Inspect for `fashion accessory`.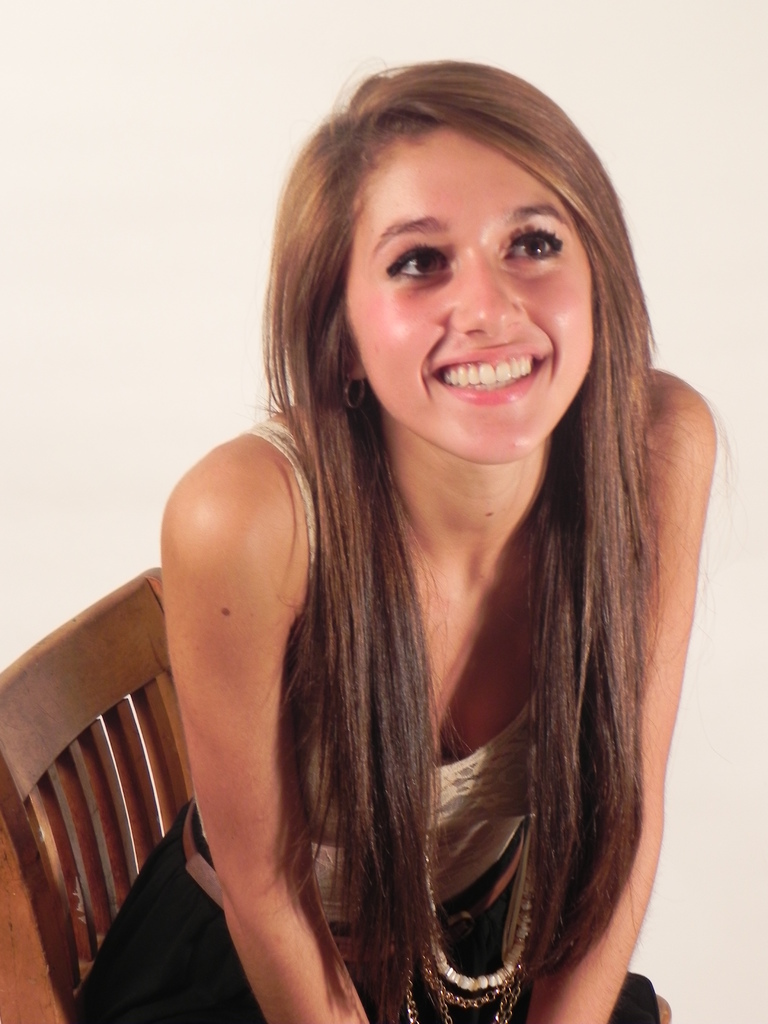
Inspection: crop(336, 369, 369, 413).
